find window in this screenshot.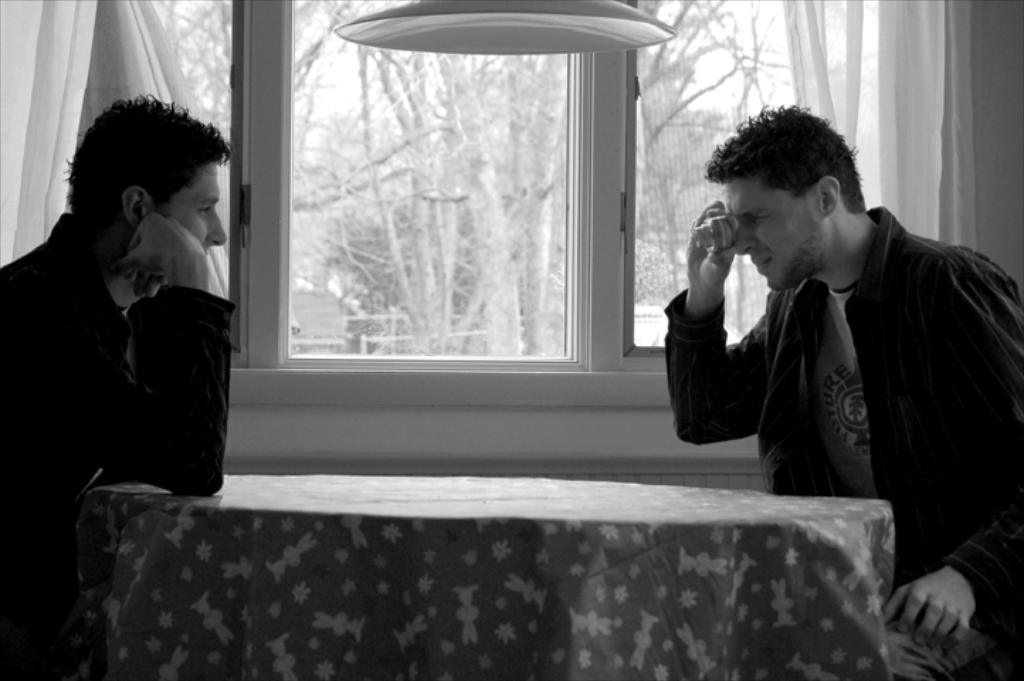
The bounding box for window is Rect(621, 0, 984, 359).
